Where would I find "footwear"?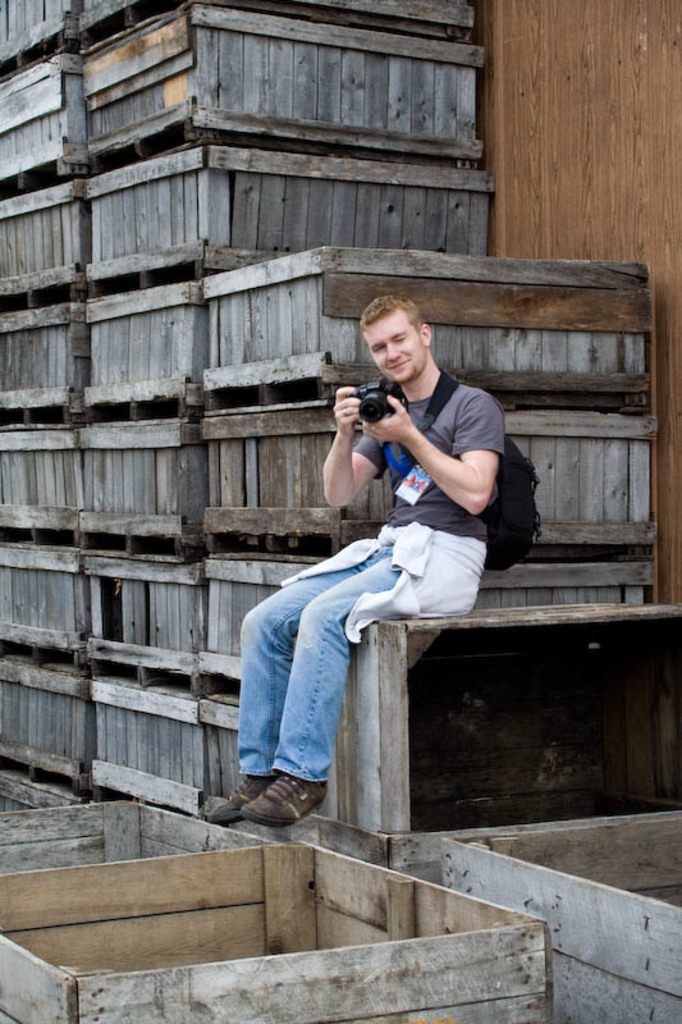
At pyautogui.locateOnScreen(205, 778, 267, 826).
